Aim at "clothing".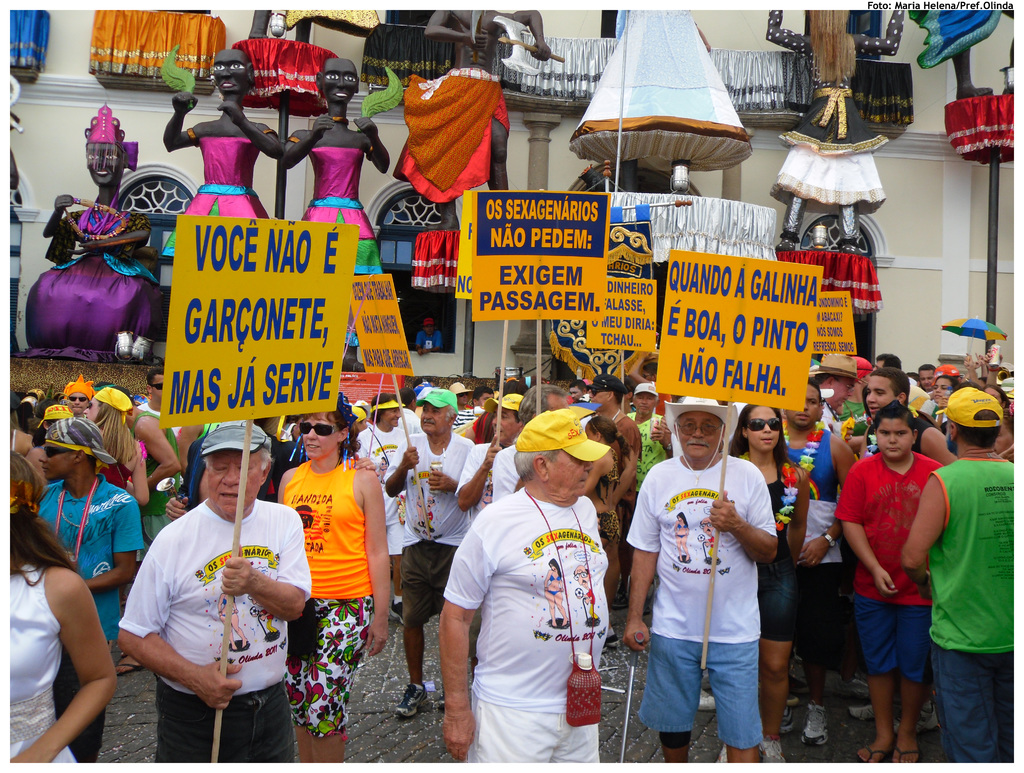
Aimed at (left=790, top=421, right=848, bottom=626).
